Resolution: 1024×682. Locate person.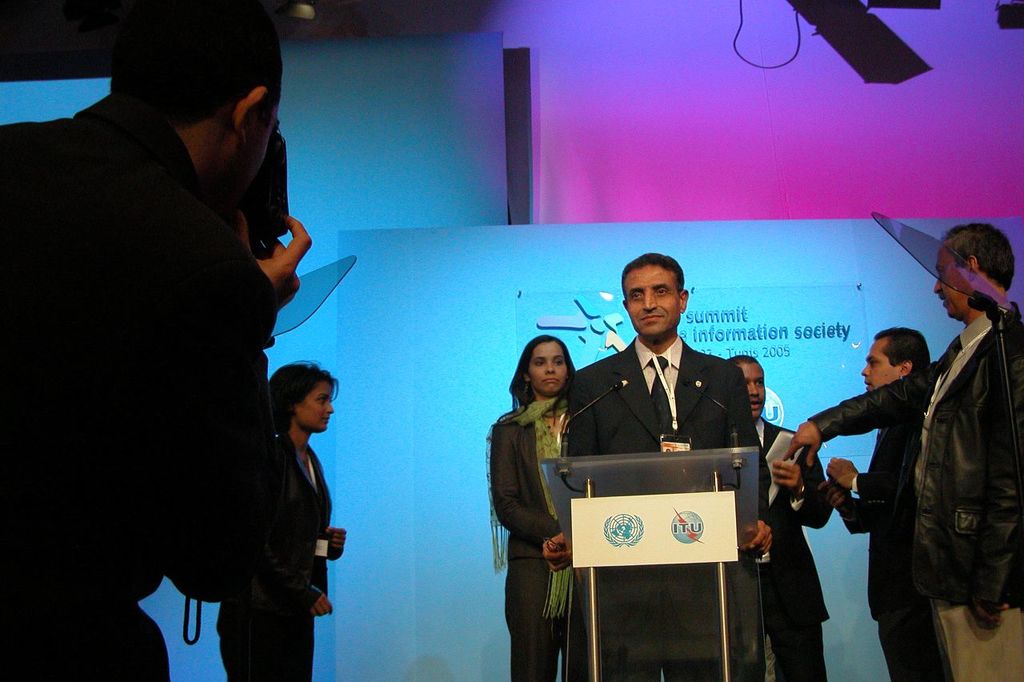
select_region(816, 330, 935, 681).
